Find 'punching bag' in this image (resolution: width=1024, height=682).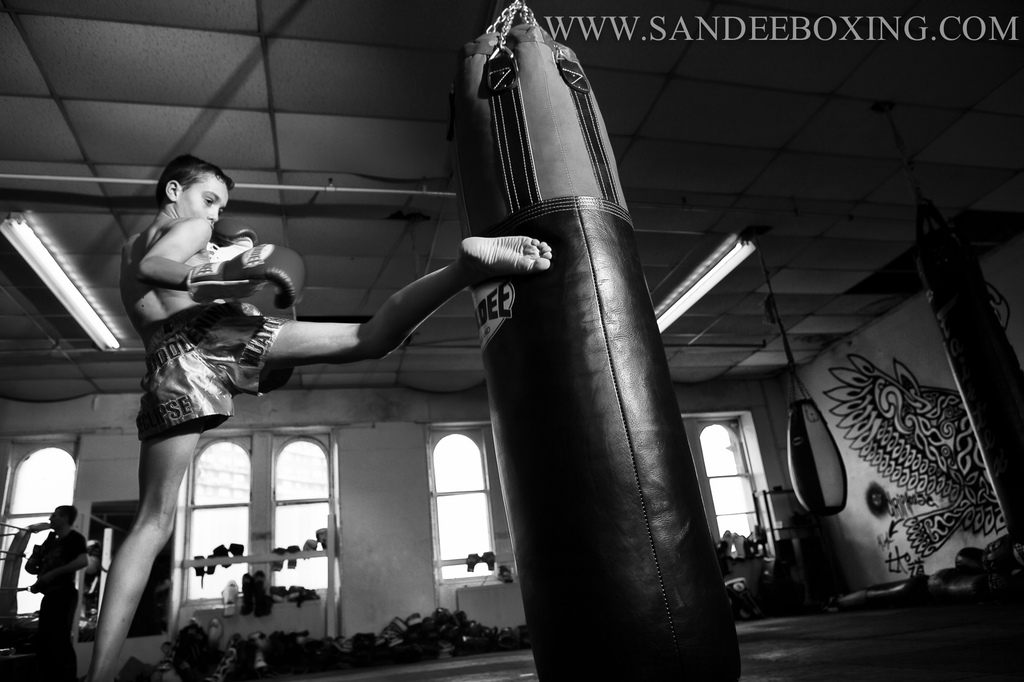
locate(454, 28, 743, 681).
